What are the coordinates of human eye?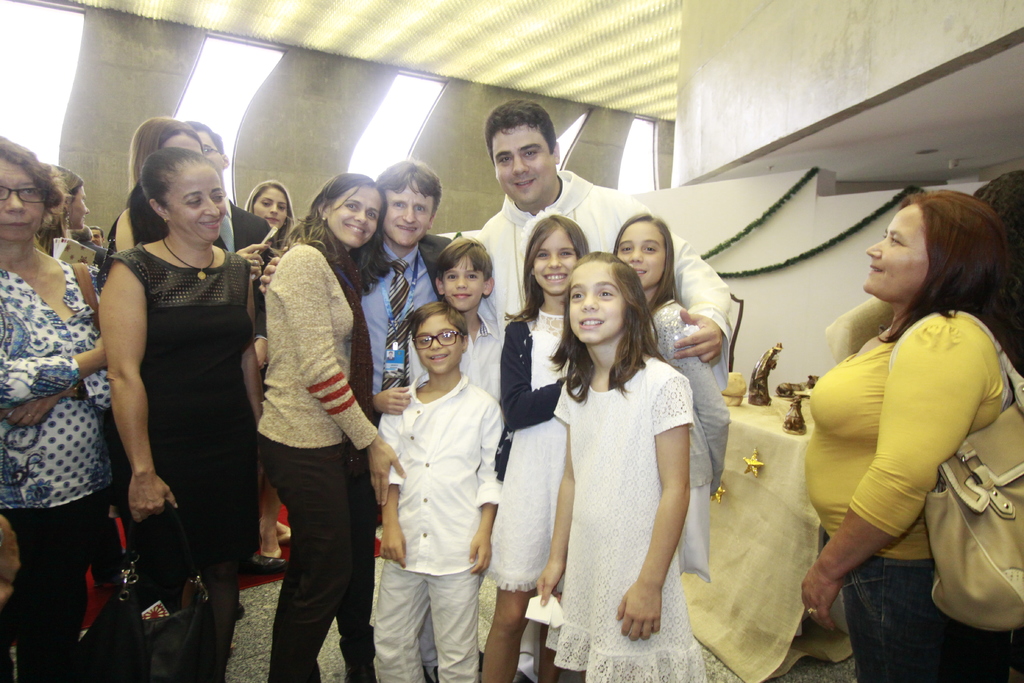
Rect(569, 288, 586, 299).
